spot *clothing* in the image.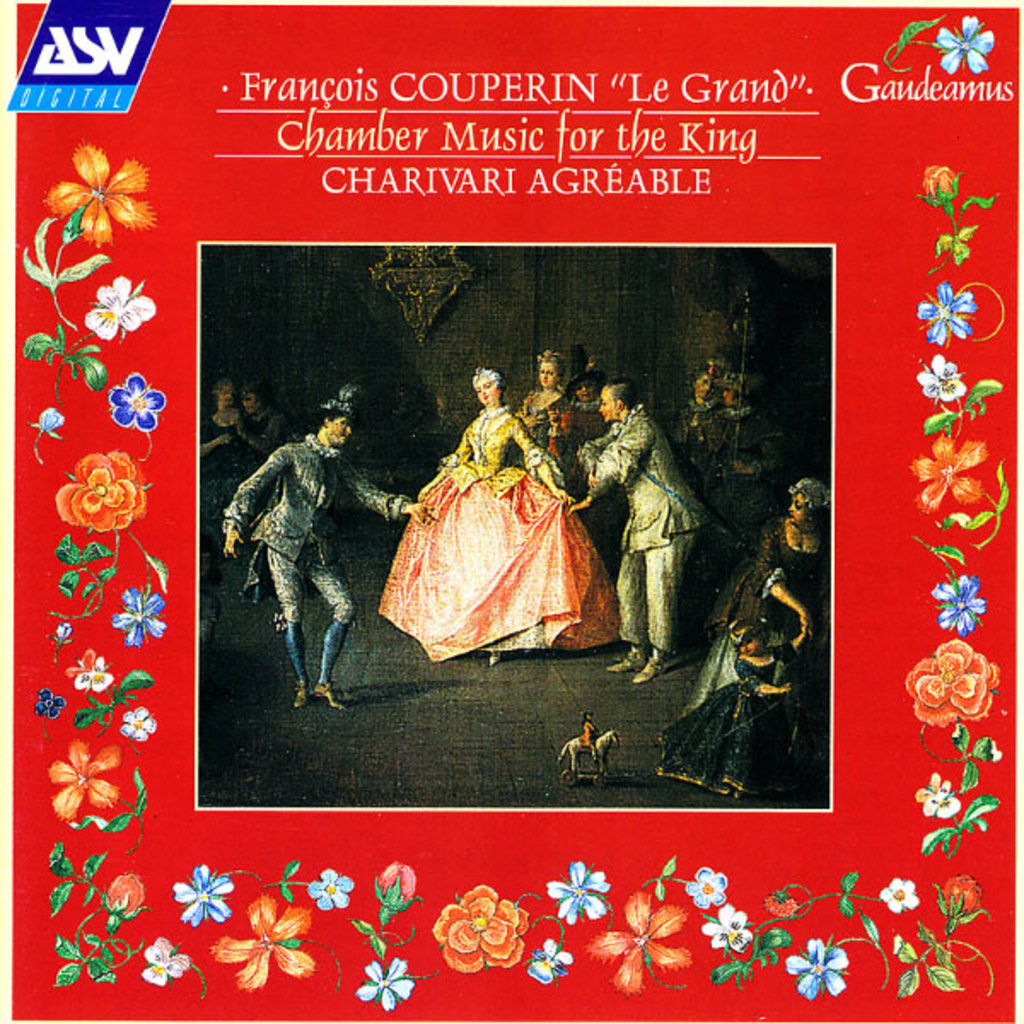
*clothing* found at {"x1": 678, "y1": 410, "x2": 783, "y2": 606}.
